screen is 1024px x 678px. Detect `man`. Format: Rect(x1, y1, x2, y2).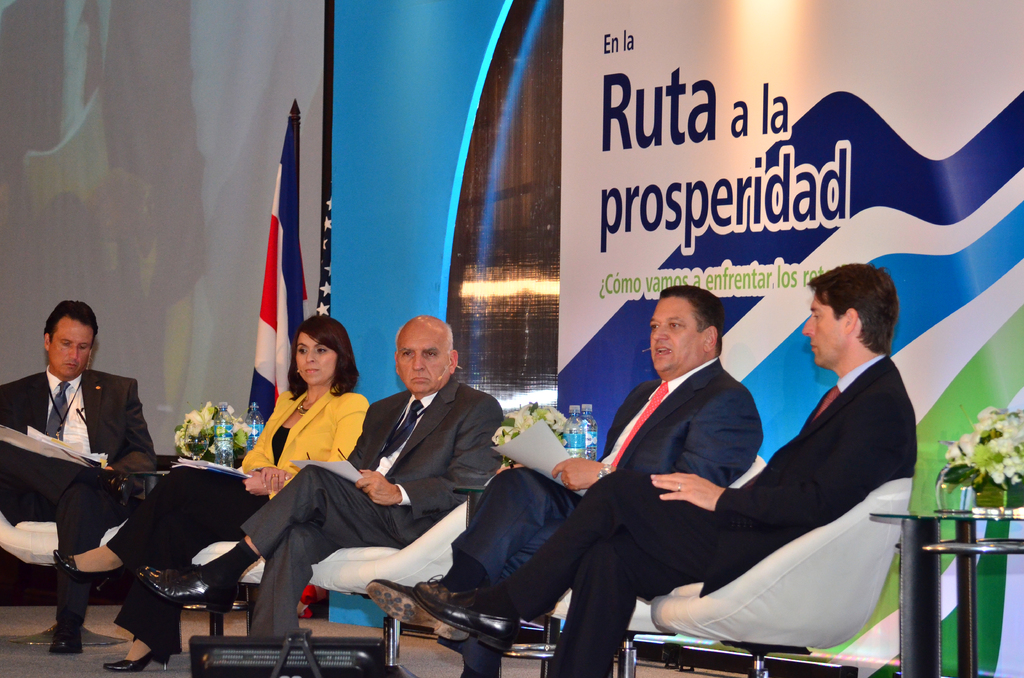
Rect(139, 312, 509, 636).
